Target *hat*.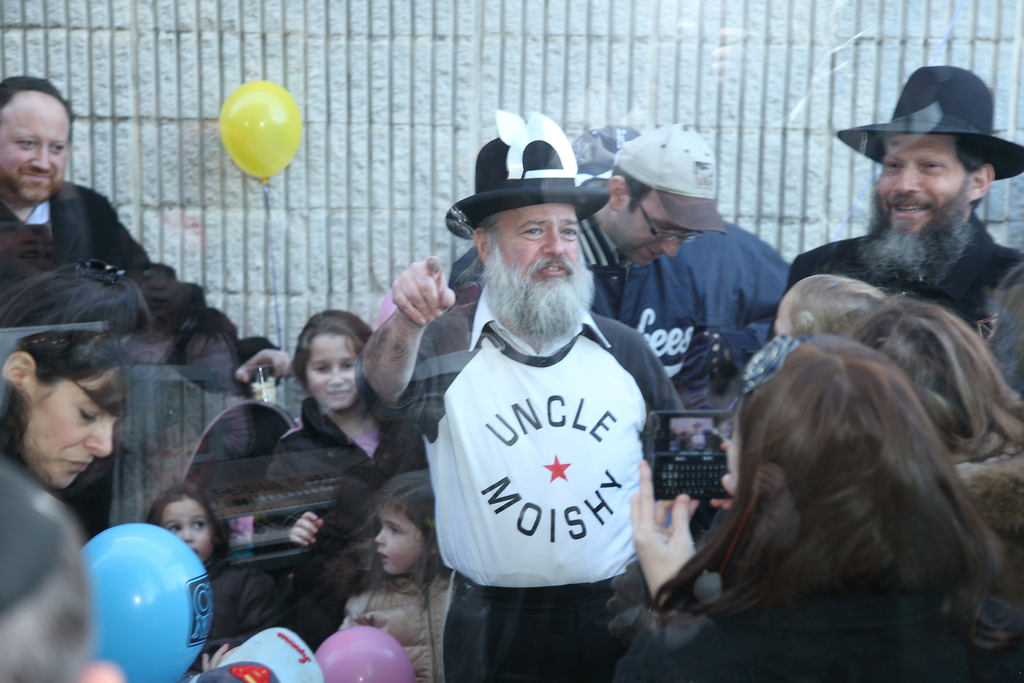
Target region: {"left": 835, "top": 62, "right": 1023, "bottom": 185}.
